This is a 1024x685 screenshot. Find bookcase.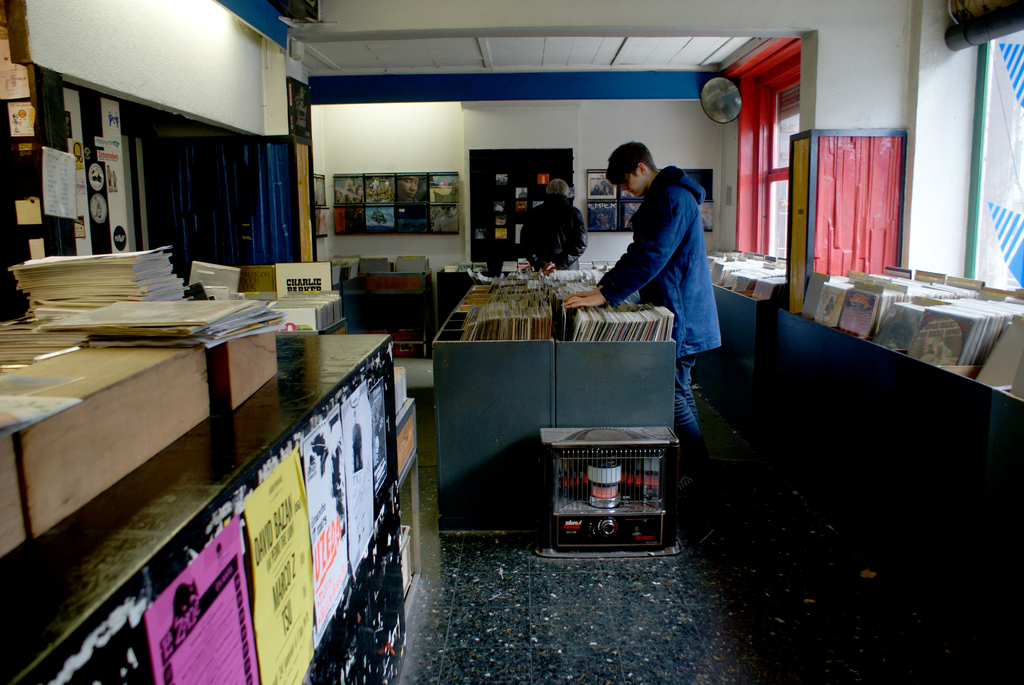
Bounding box: [left=433, top=265, right=561, bottom=530].
